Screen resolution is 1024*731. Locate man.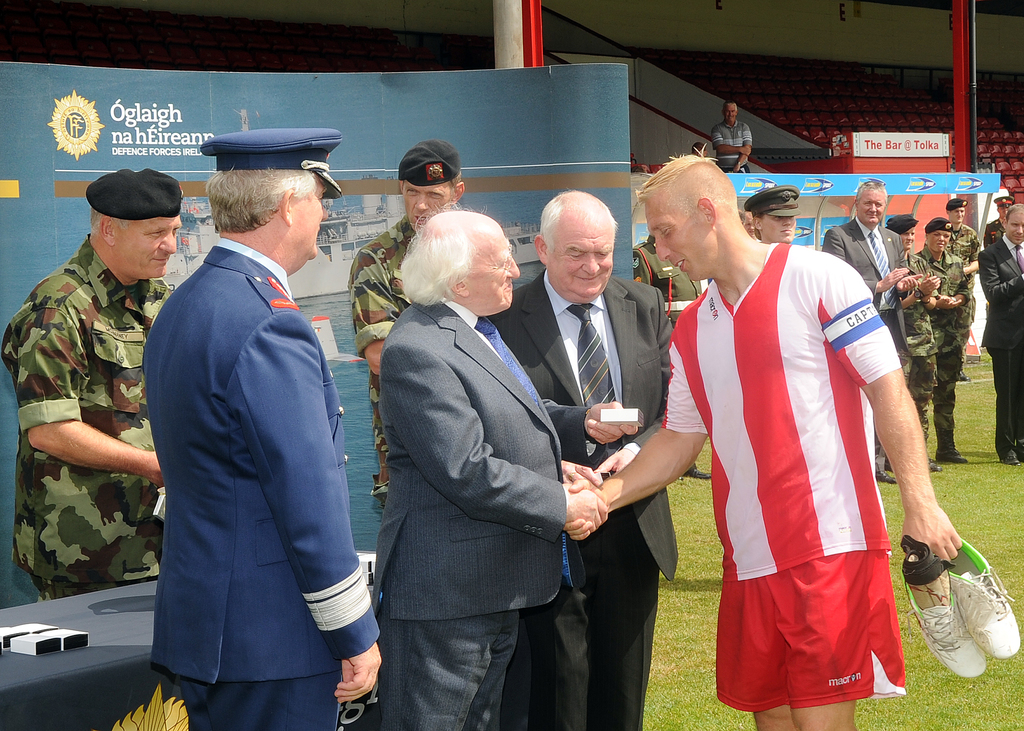
x1=902 y1=218 x2=982 y2=475.
